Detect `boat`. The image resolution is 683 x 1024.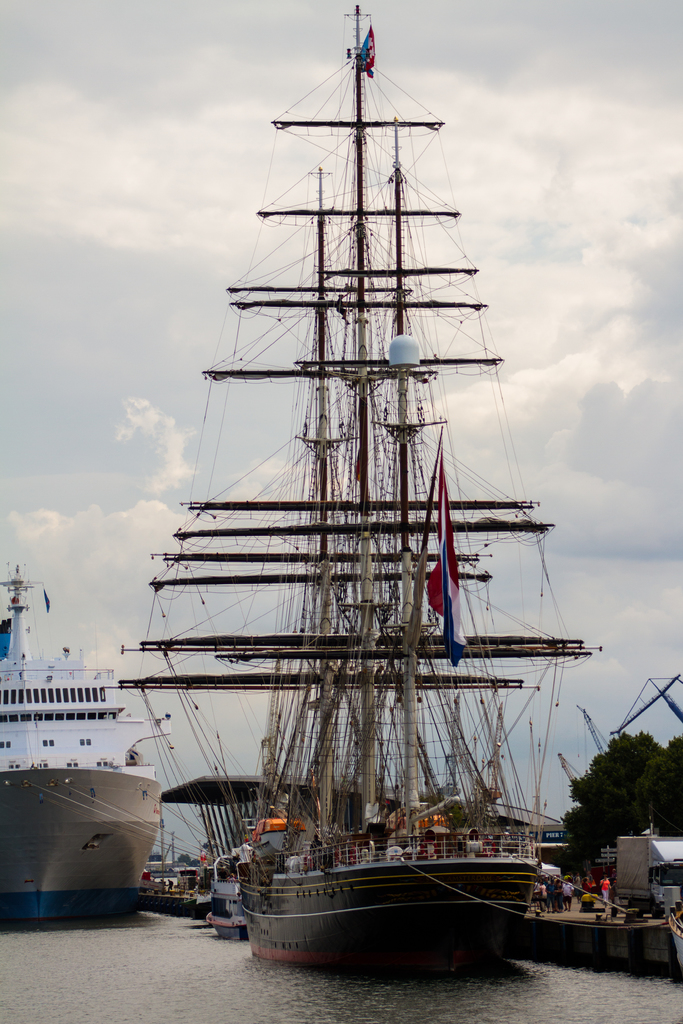
[0,559,172,922].
